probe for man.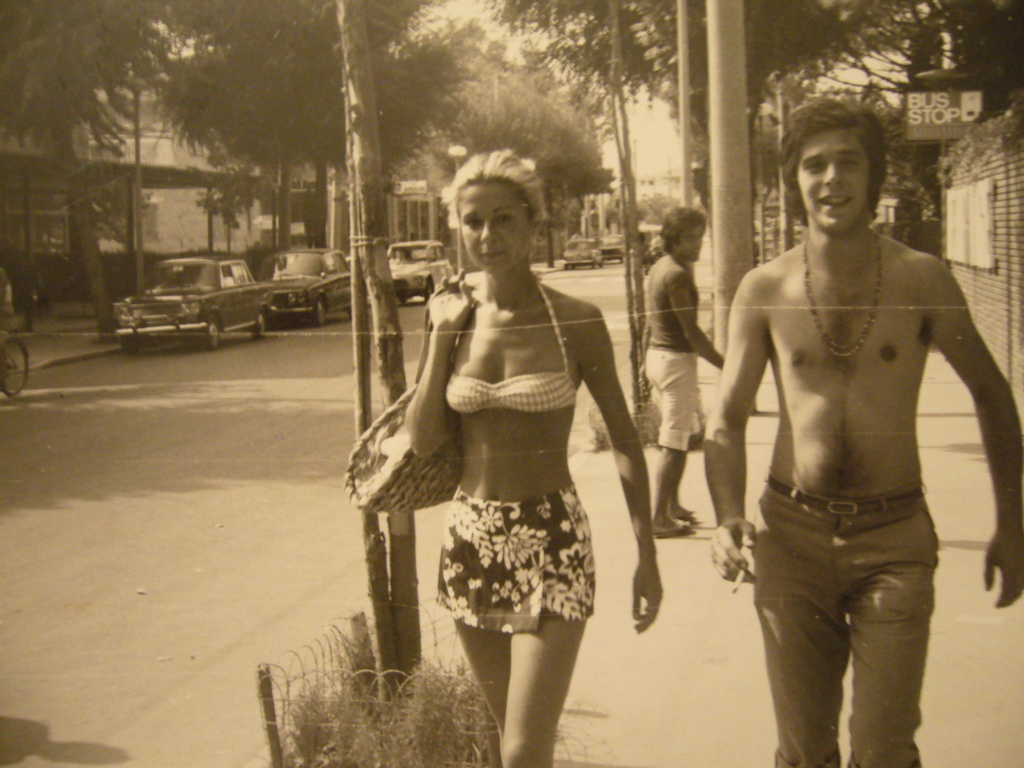
Probe result: <box>0,257,15,365</box>.
